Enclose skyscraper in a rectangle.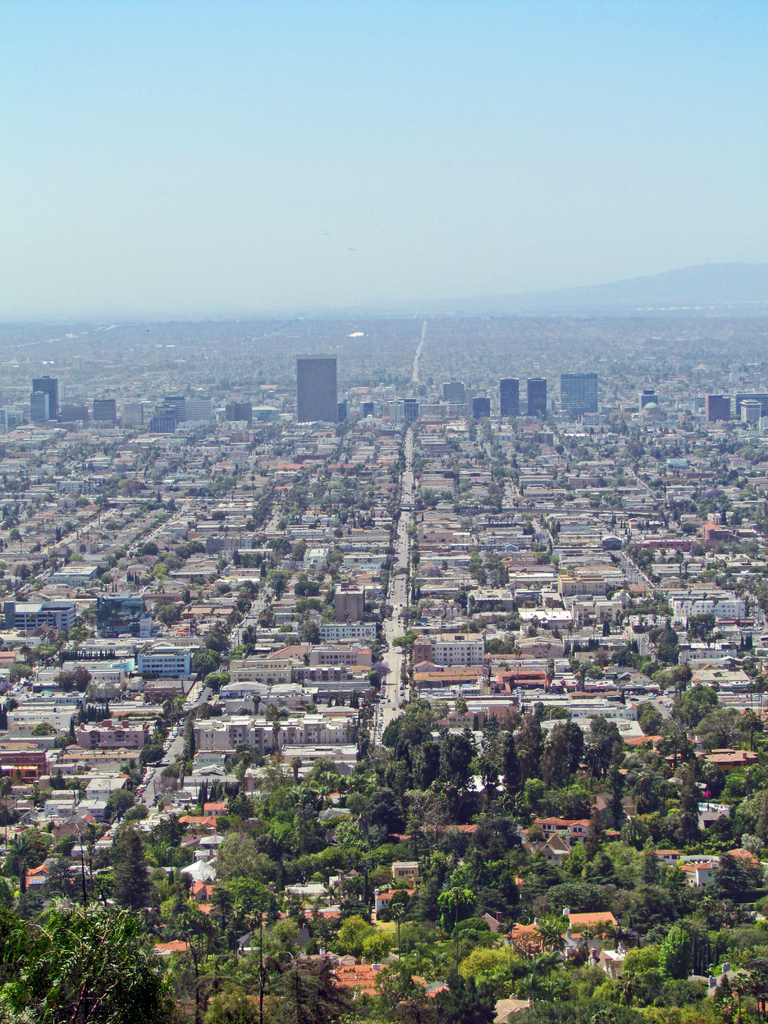
{"left": 733, "top": 390, "right": 767, "bottom": 416}.
